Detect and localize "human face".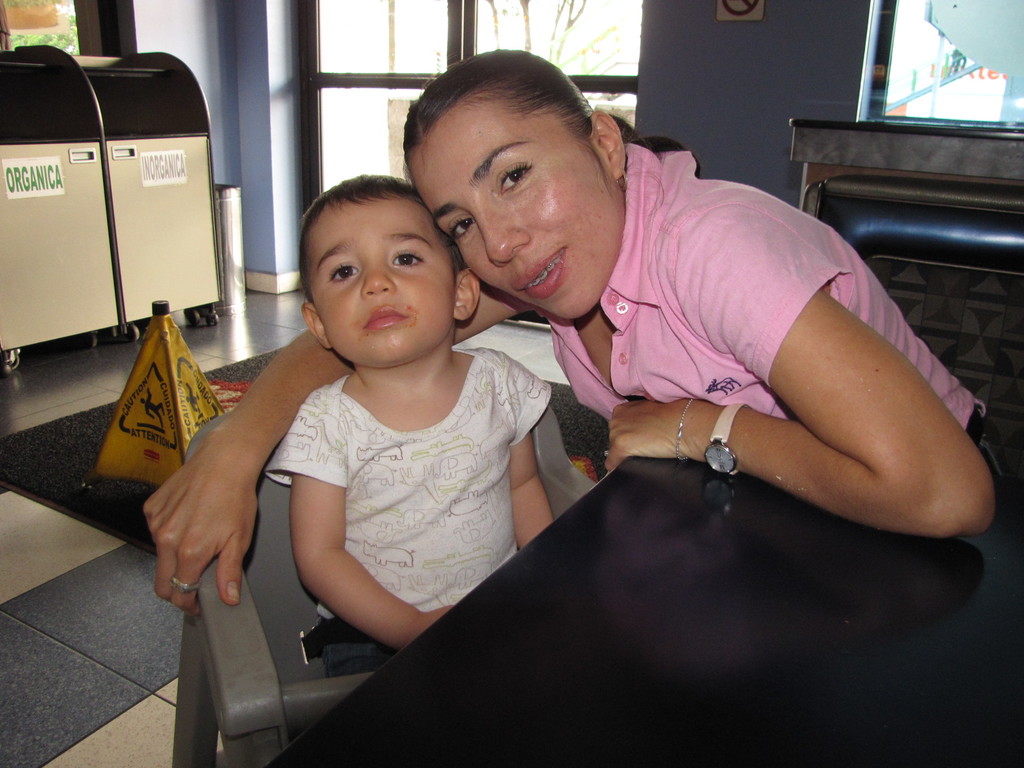
Localized at 412/97/626/319.
